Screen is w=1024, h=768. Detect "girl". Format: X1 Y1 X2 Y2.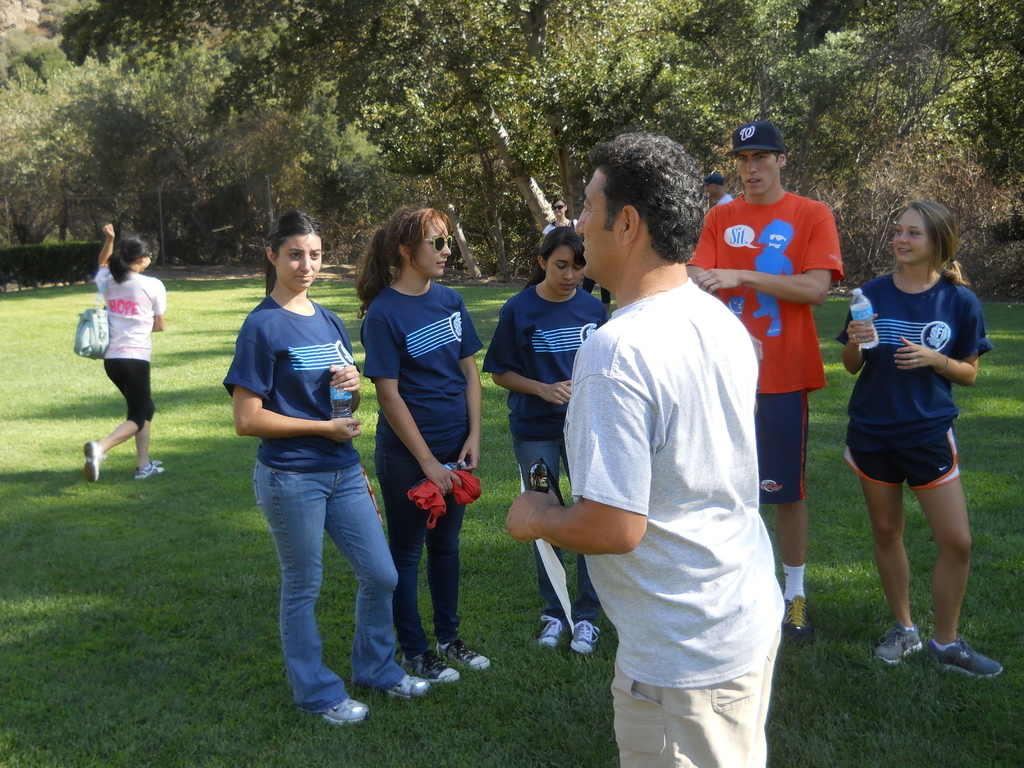
835 196 1006 684.
